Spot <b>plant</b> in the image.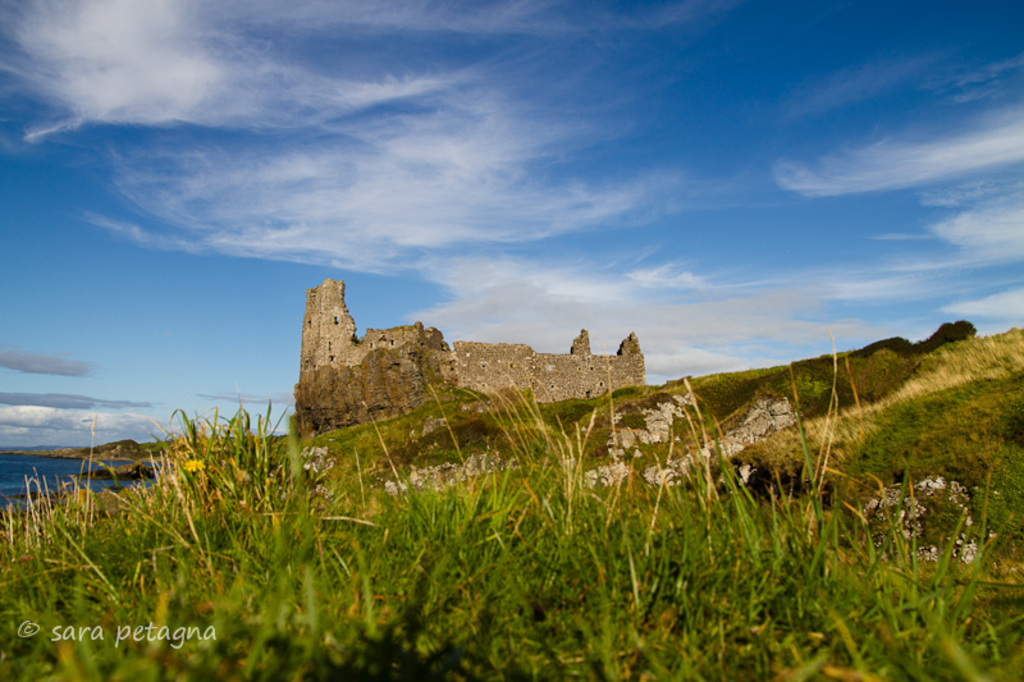
<b>plant</b> found at box=[360, 386, 626, 489].
